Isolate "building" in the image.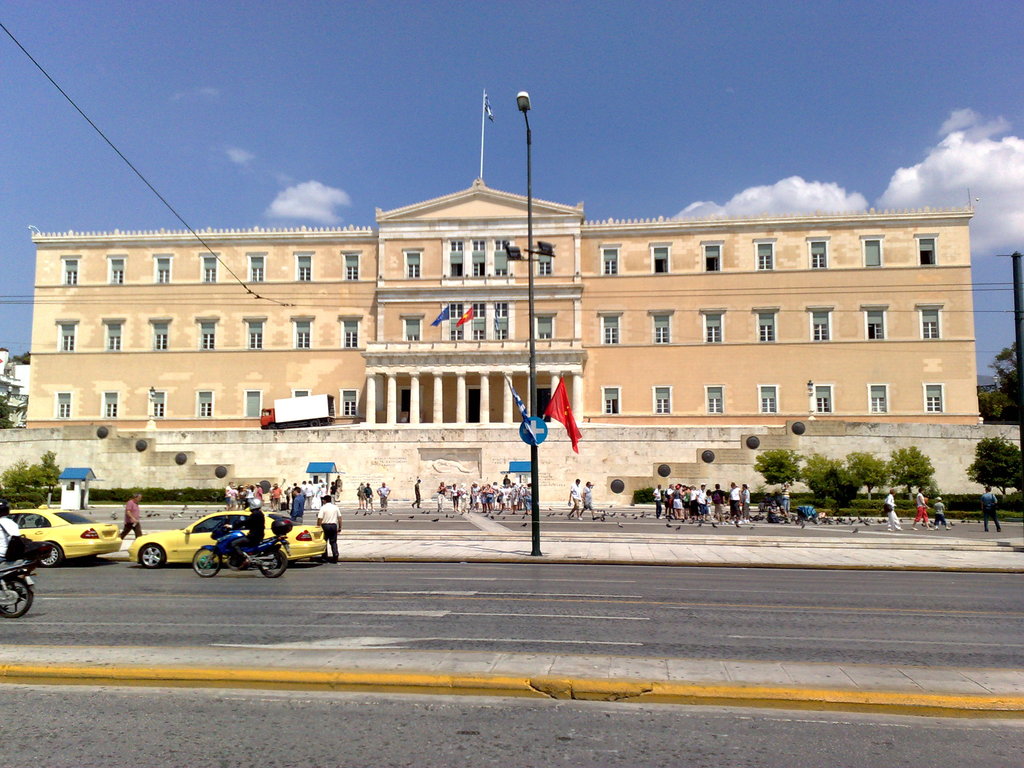
Isolated region: bbox=(22, 177, 985, 429).
